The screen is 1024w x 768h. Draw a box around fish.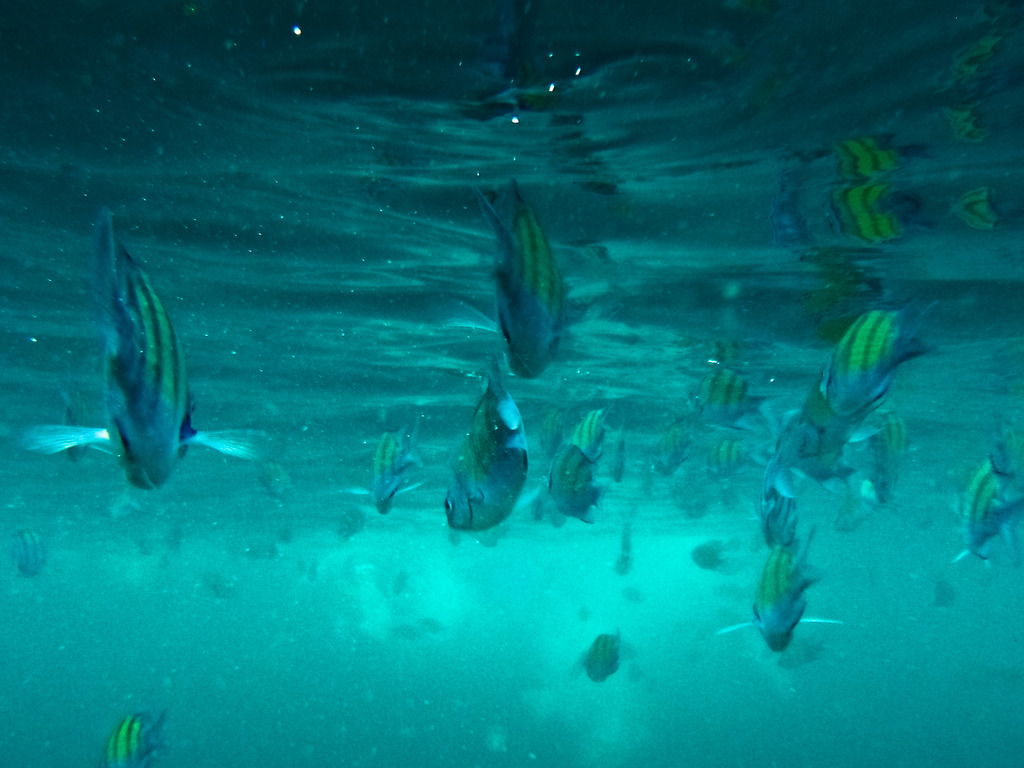
left=840, top=188, right=916, bottom=230.
